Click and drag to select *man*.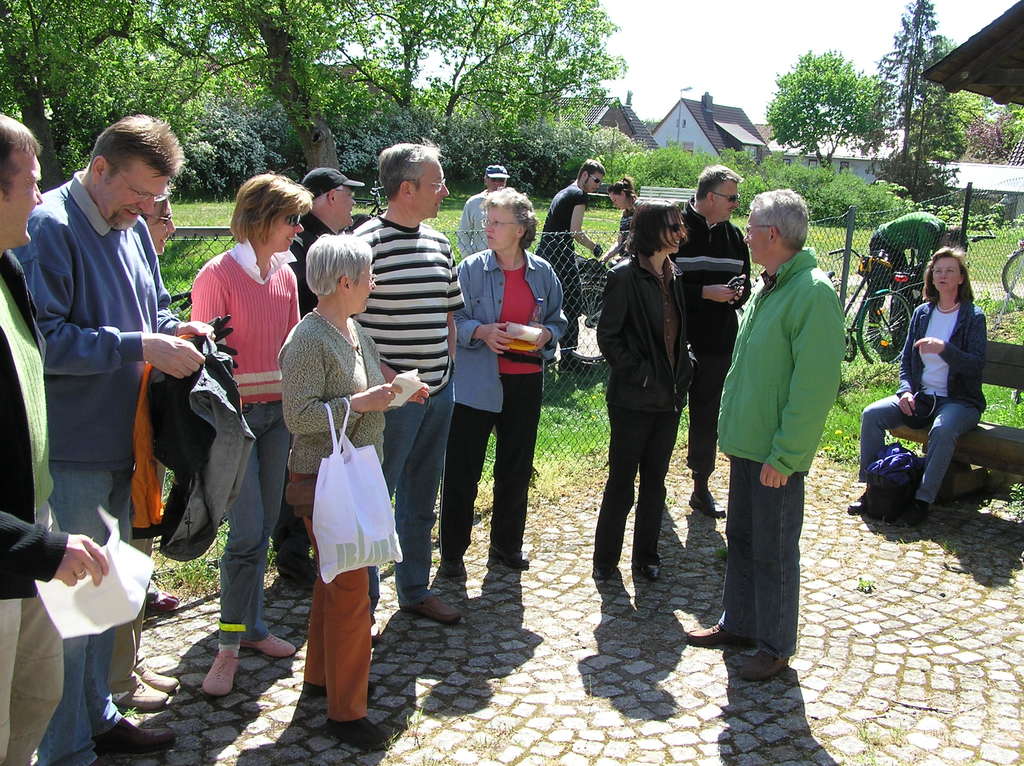
Selection: l=459, t=166, r=509, b=253.
